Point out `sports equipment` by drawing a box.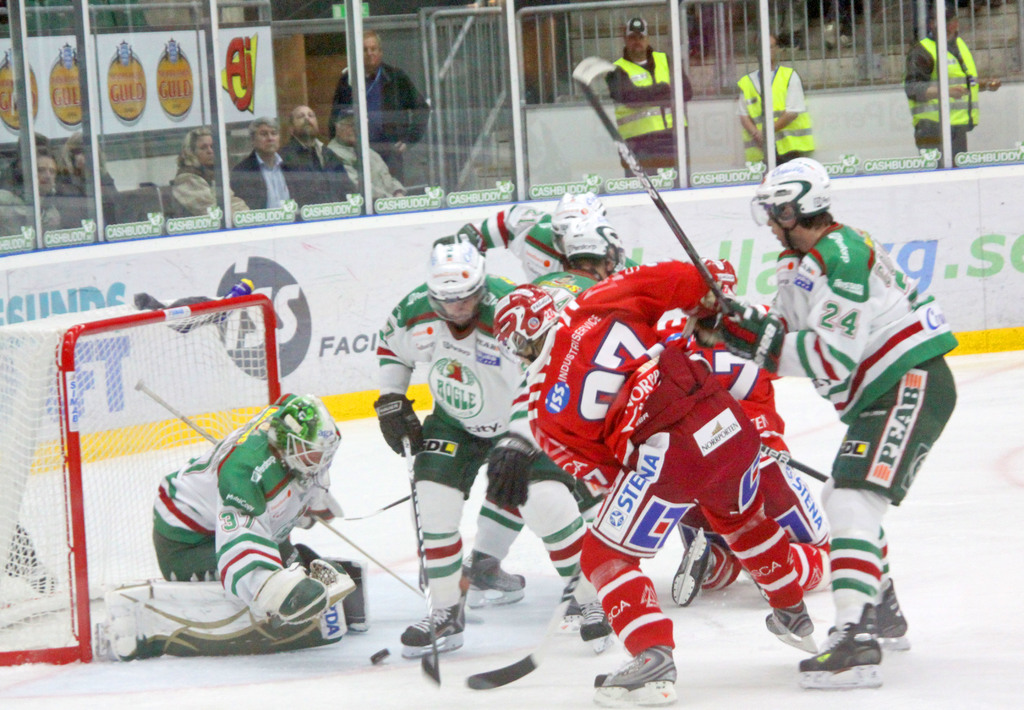
region(717, 300, 786, 373).
